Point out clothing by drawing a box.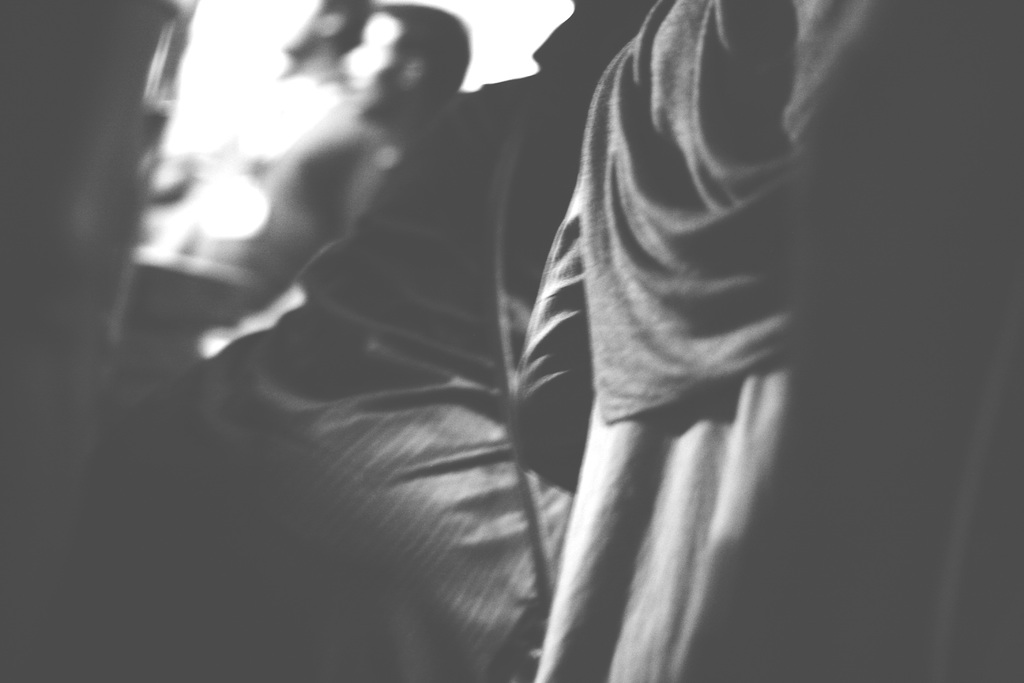
{"left": 500, "top": 0, "right": 1023, "bottom": 682}.
